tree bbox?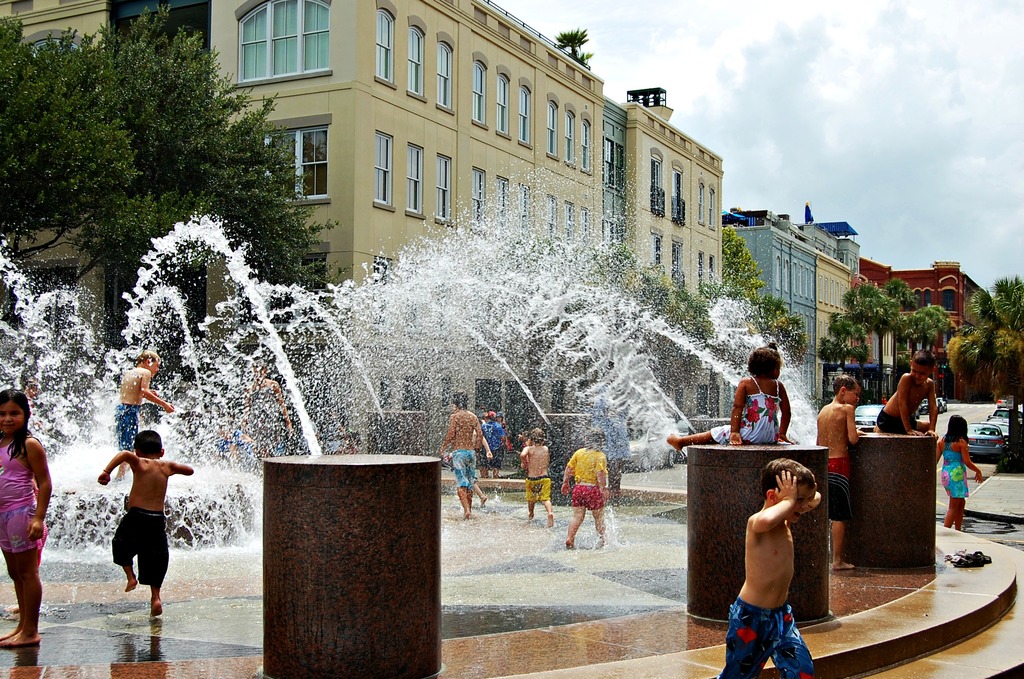
BBox(554, 23, 601, 73)
